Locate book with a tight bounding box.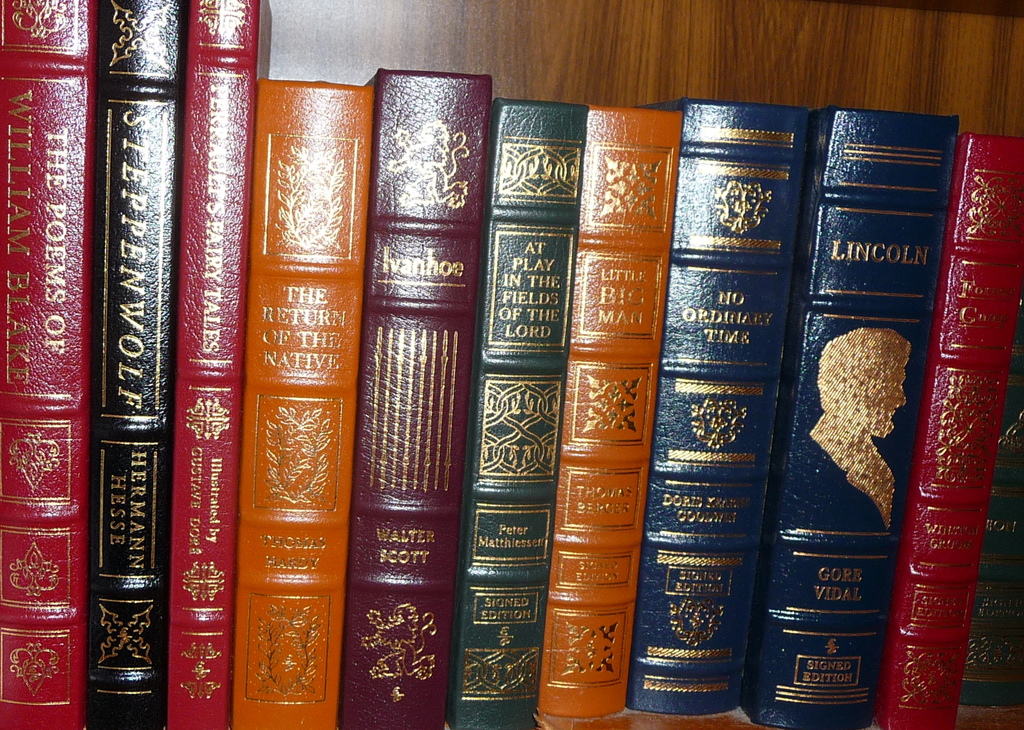
Rect(449, 97, 589, 729).
